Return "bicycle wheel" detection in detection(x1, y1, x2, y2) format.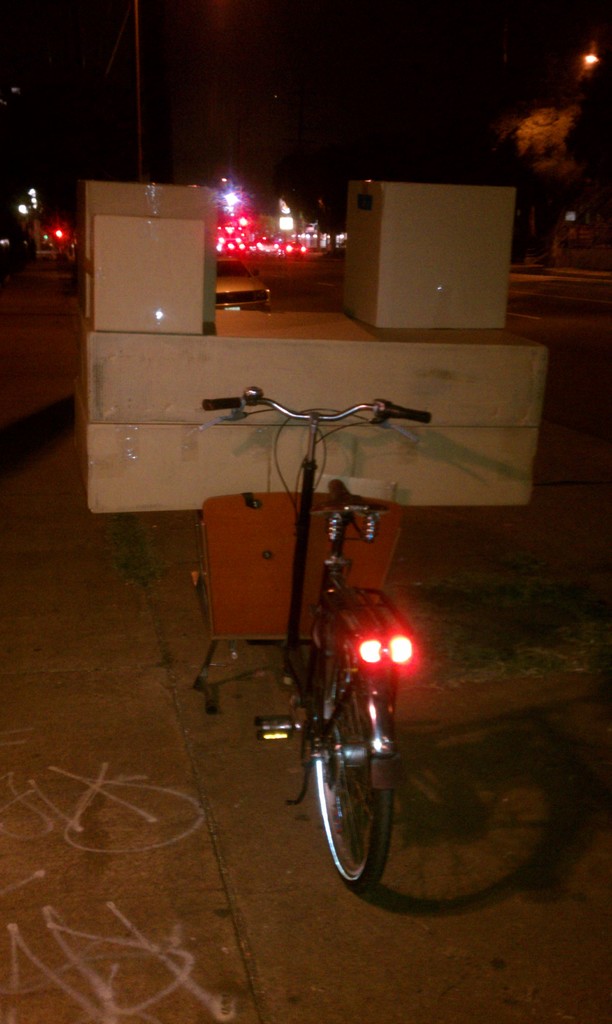
detection(310, 678, 405, 891).
